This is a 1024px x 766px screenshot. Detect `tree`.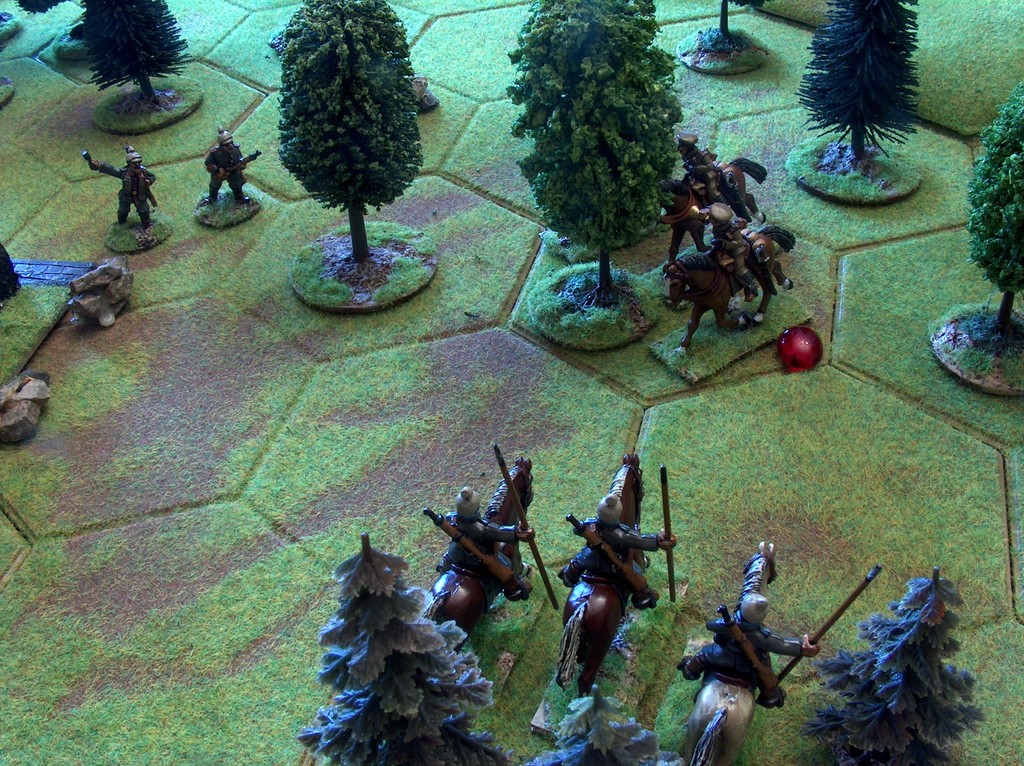
(left=301, top=531, right=515, bottom=765).
